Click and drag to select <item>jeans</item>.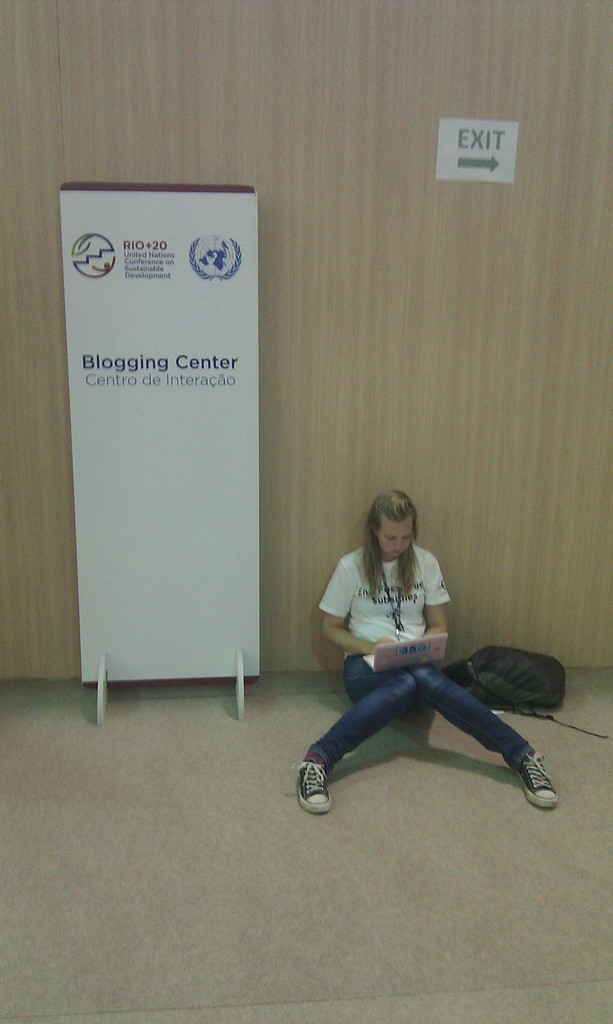
Selection: [301, 653, 527, 803].
